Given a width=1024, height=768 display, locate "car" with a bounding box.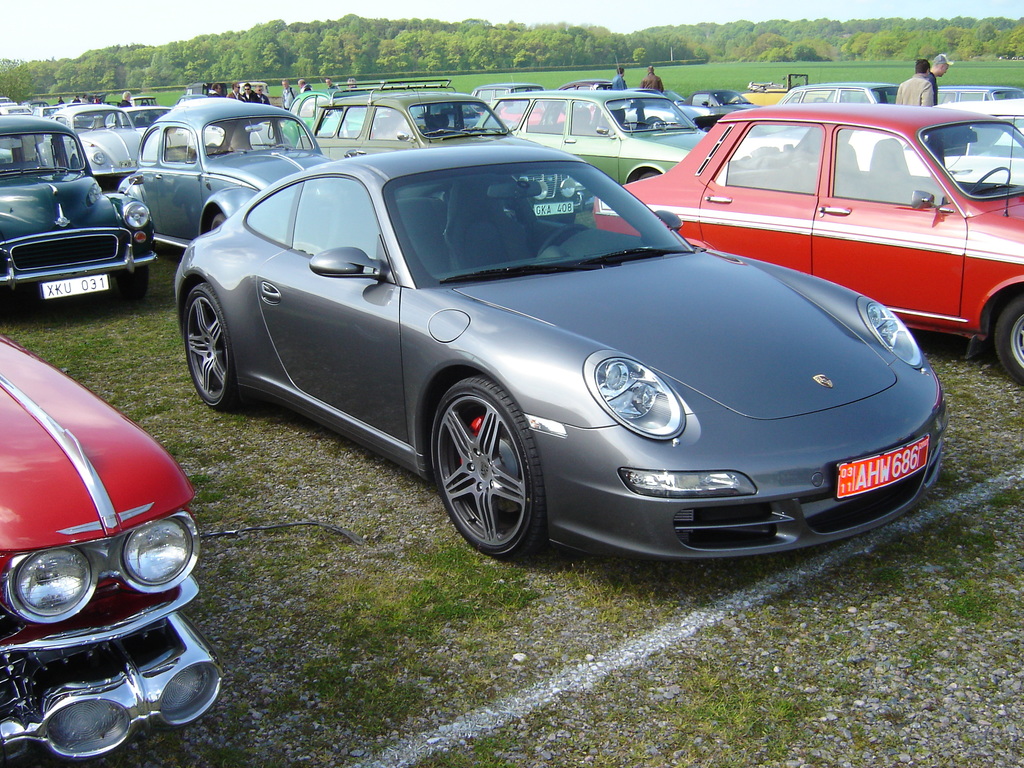
Located: (left=120, top=97, right=340, bottom=252).
